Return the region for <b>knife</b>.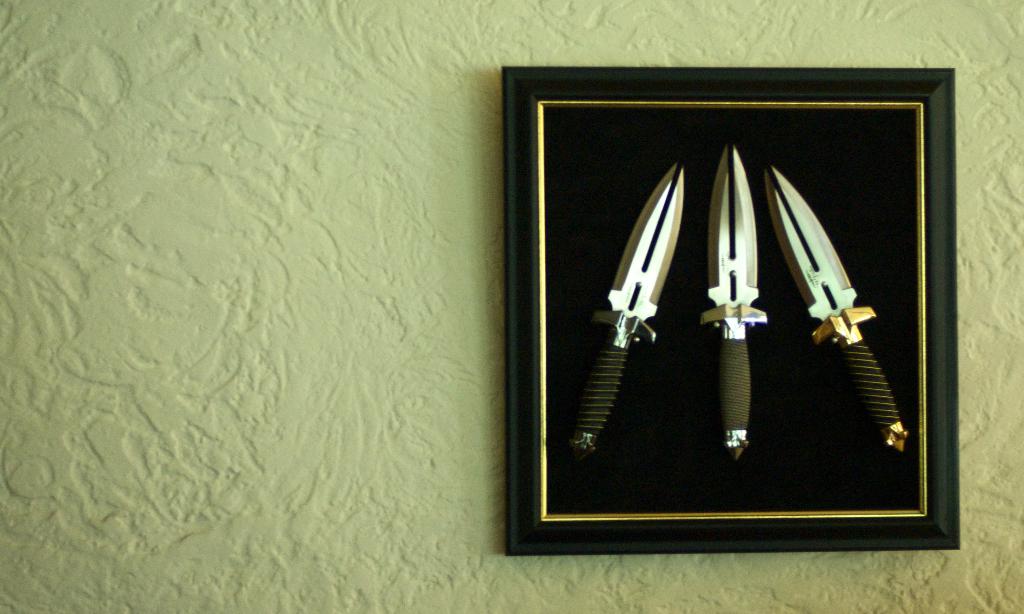
left=694, top=143, right=775, bottom=474.
